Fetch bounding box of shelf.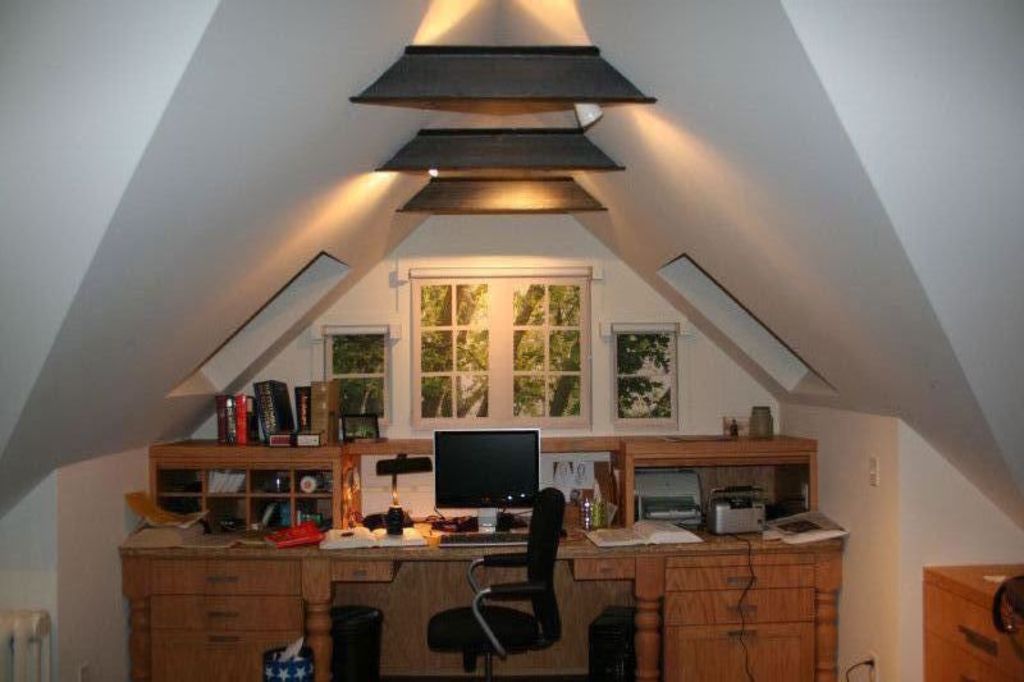
Bbox: (920, 557, 1023, 645).
